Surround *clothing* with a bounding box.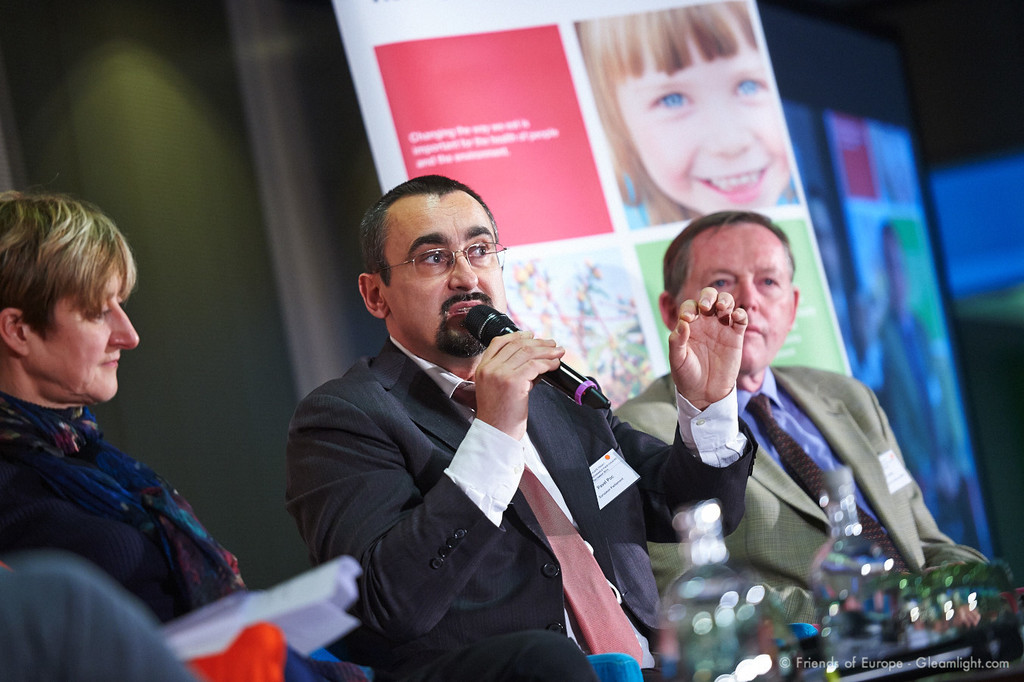
x1=620, y1=287, x2=959, y2=623.
